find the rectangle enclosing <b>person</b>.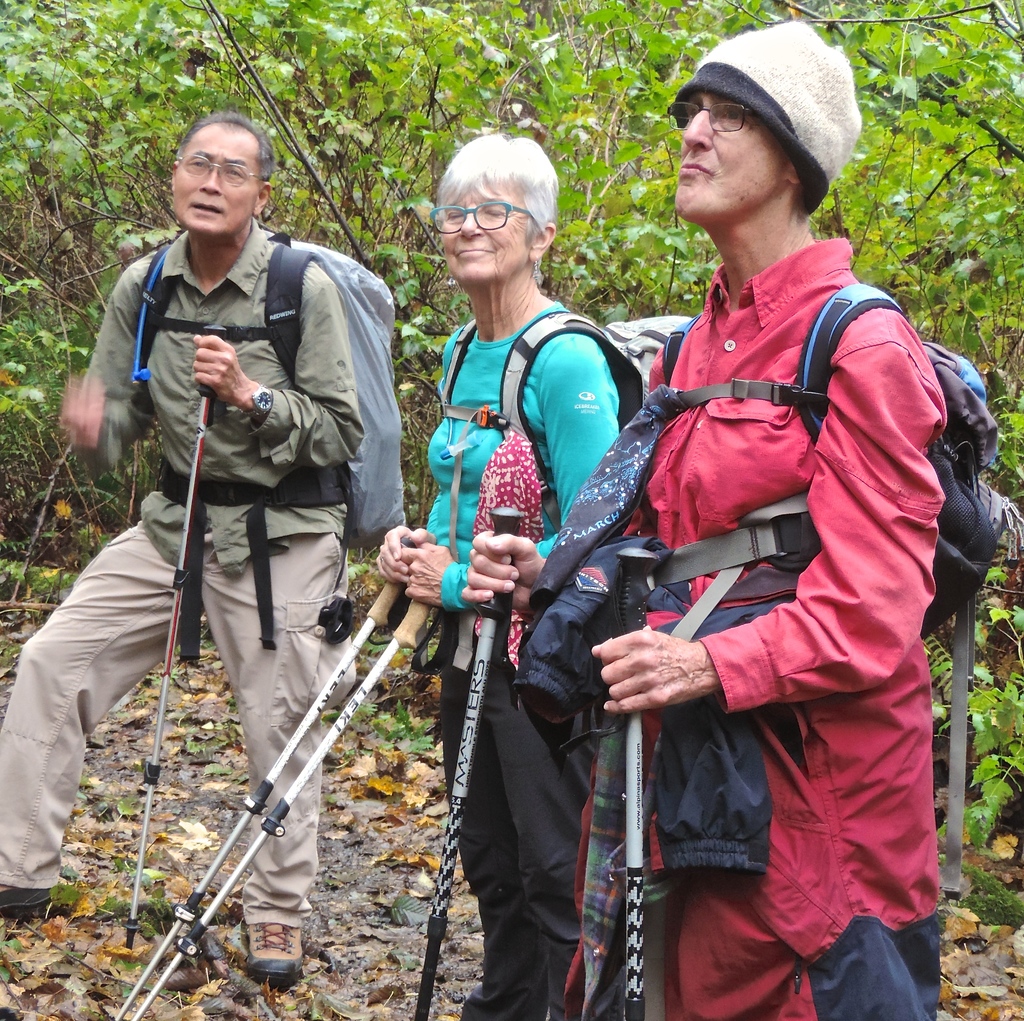
<region>464, 26, 936, 1020</region>.
